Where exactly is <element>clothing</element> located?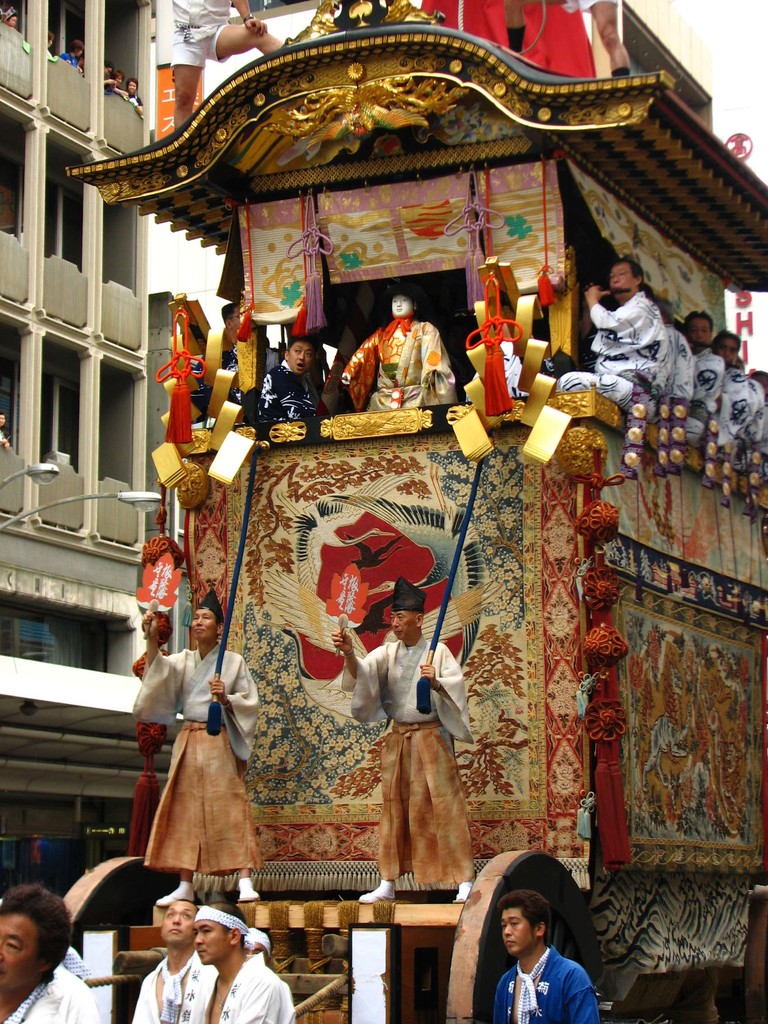
Its bounding box is bbox(251, 358, 321, 428).
